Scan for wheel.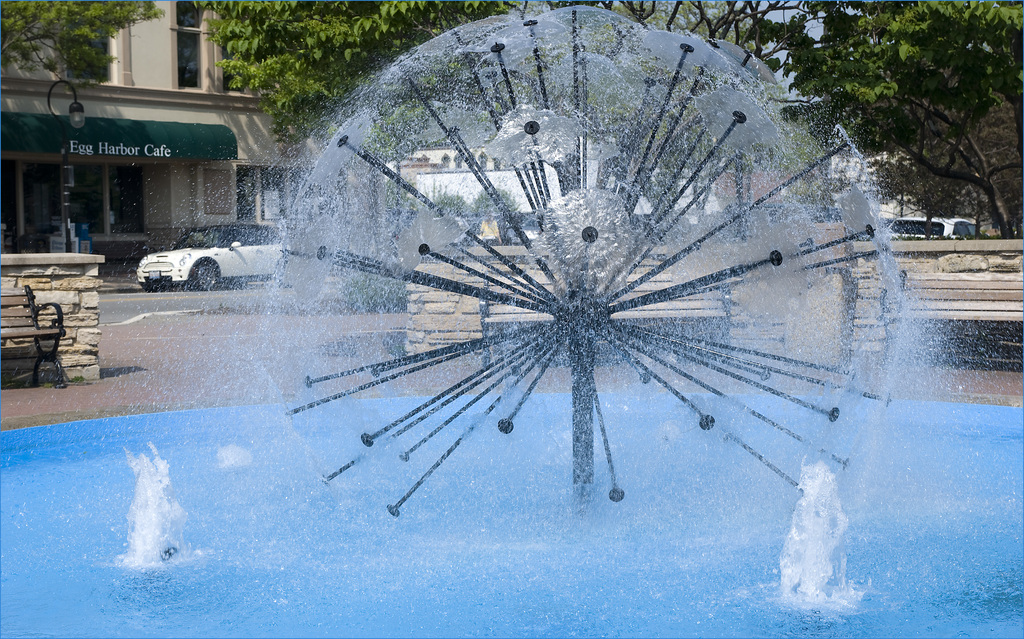
Scan result: (left=190, top=256, right=219, bottom=293).
